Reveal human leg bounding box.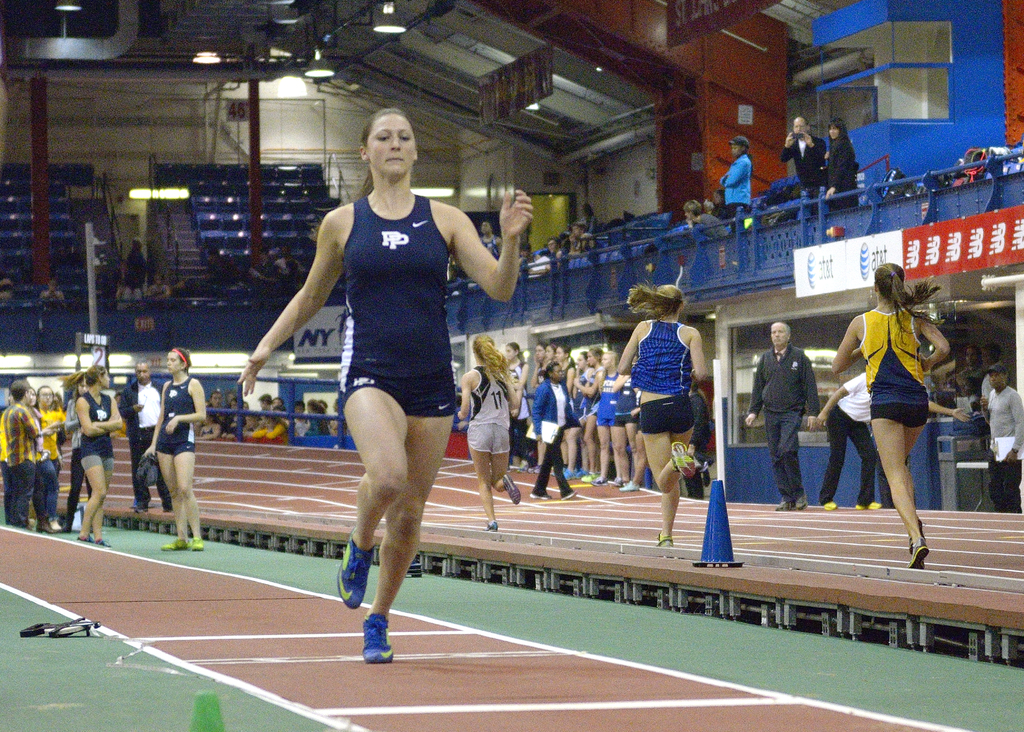
Revealed: detection(155, 453, 186, 543).
